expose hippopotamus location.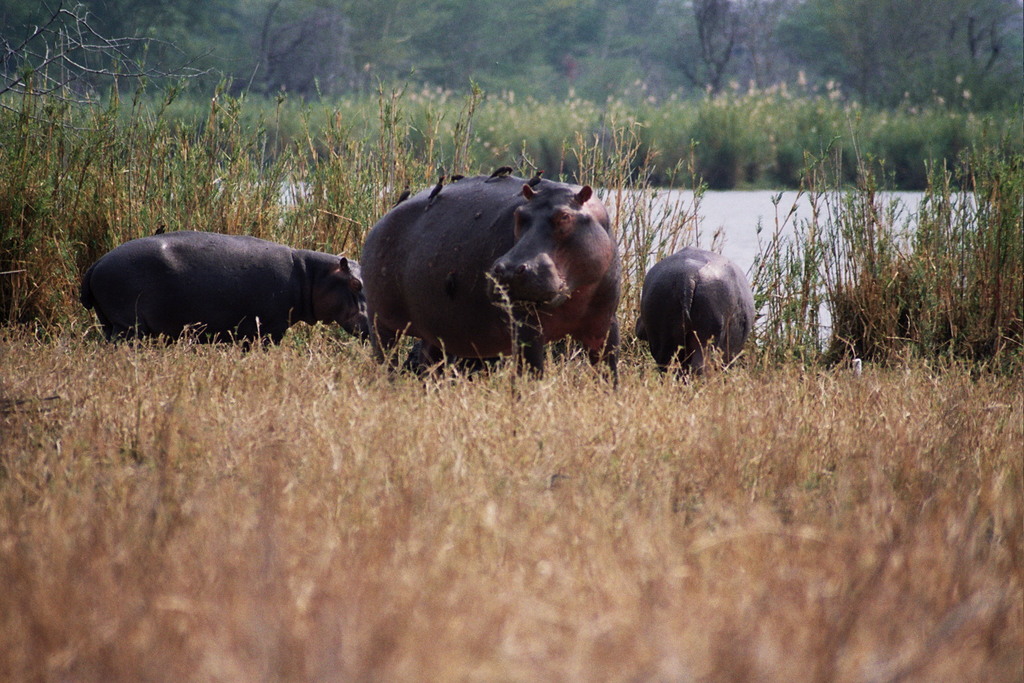
Exposed at (79,227,368,348).
